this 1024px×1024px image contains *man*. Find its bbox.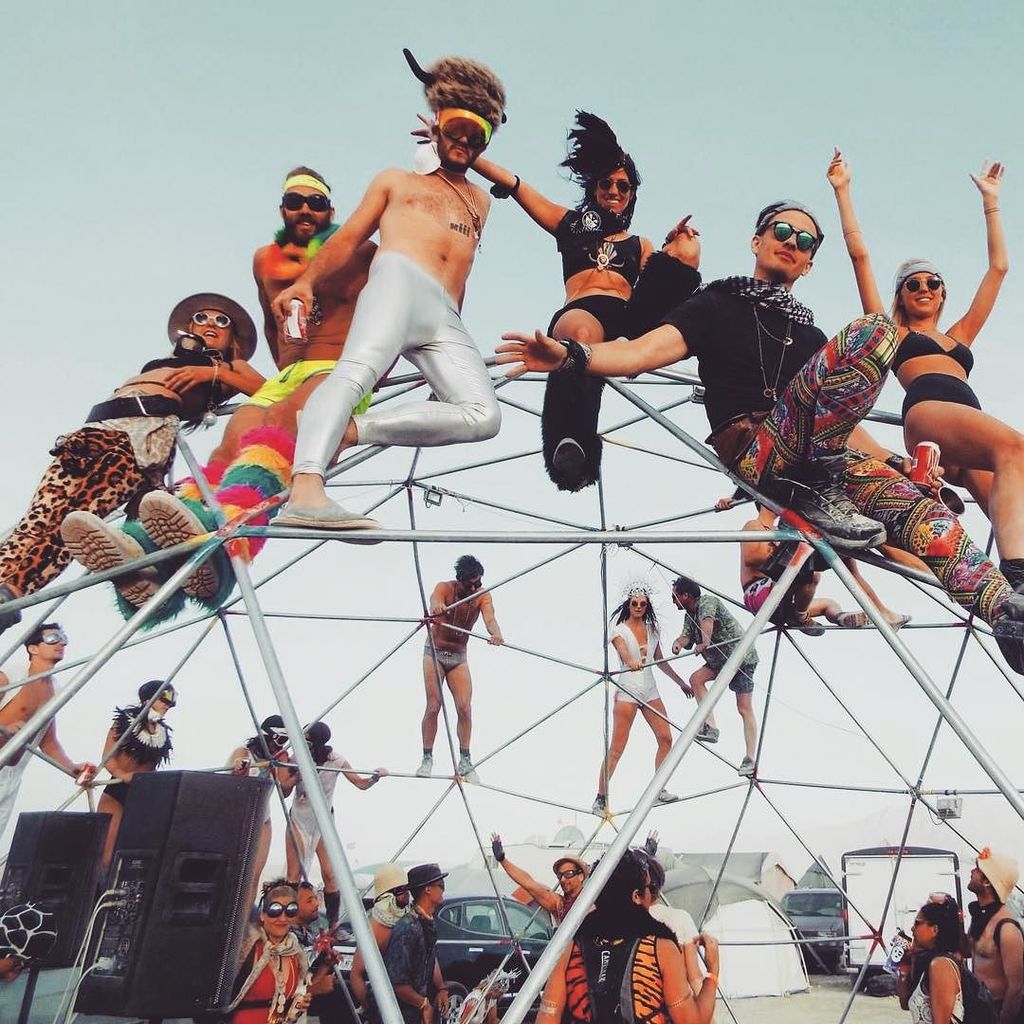
l=293, t=886, r=331, b=955.
